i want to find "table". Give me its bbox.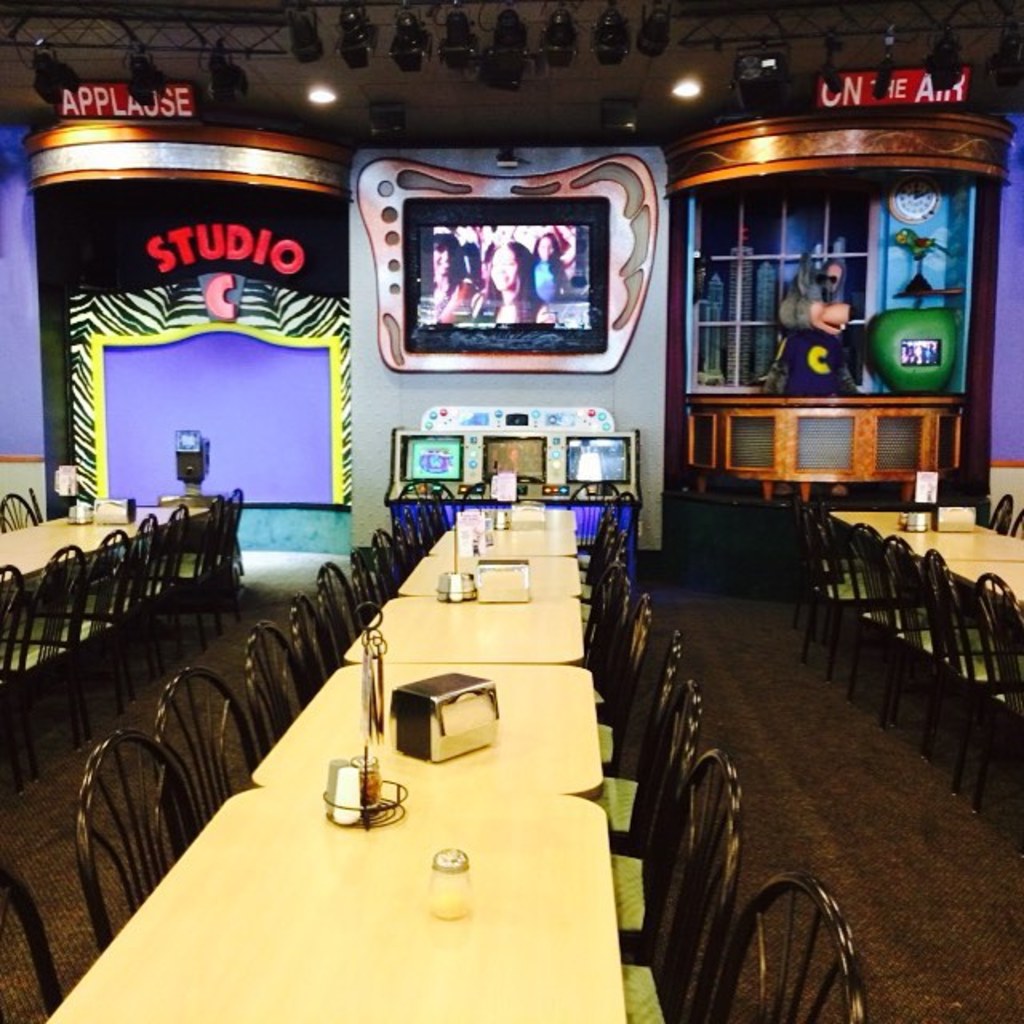
{"x1": 397, "y1": 552, "x2": 576, "y2": 595}.
